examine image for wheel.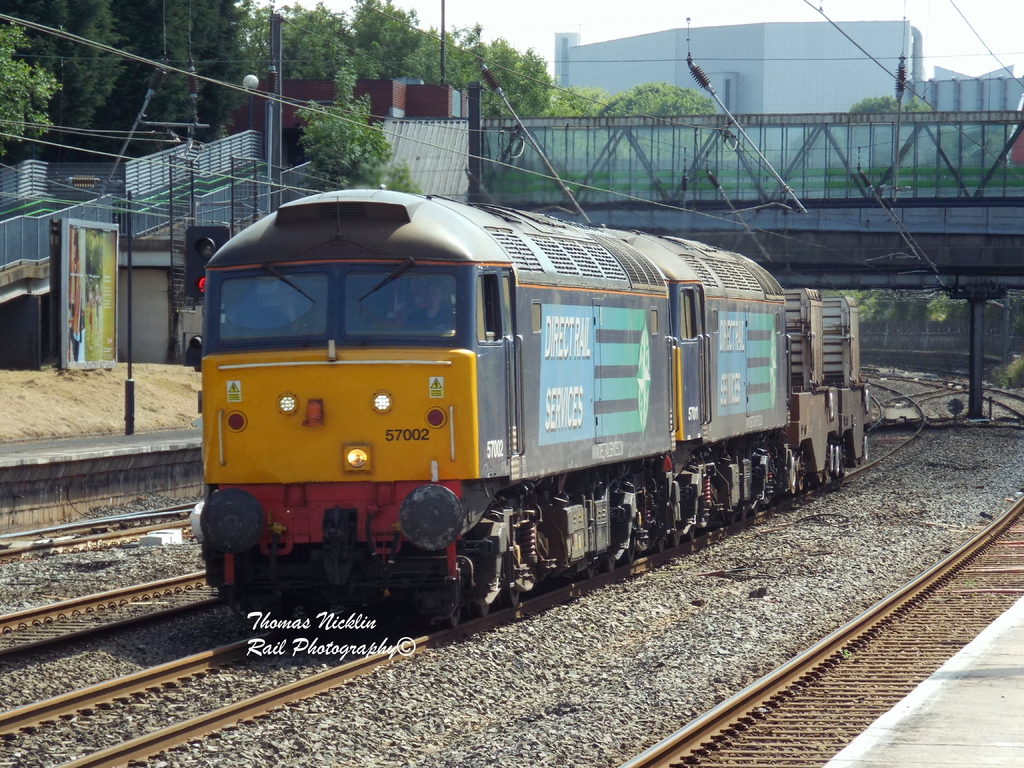
Examination result: (x1=497, y1=549, x2=521, y2=610).
